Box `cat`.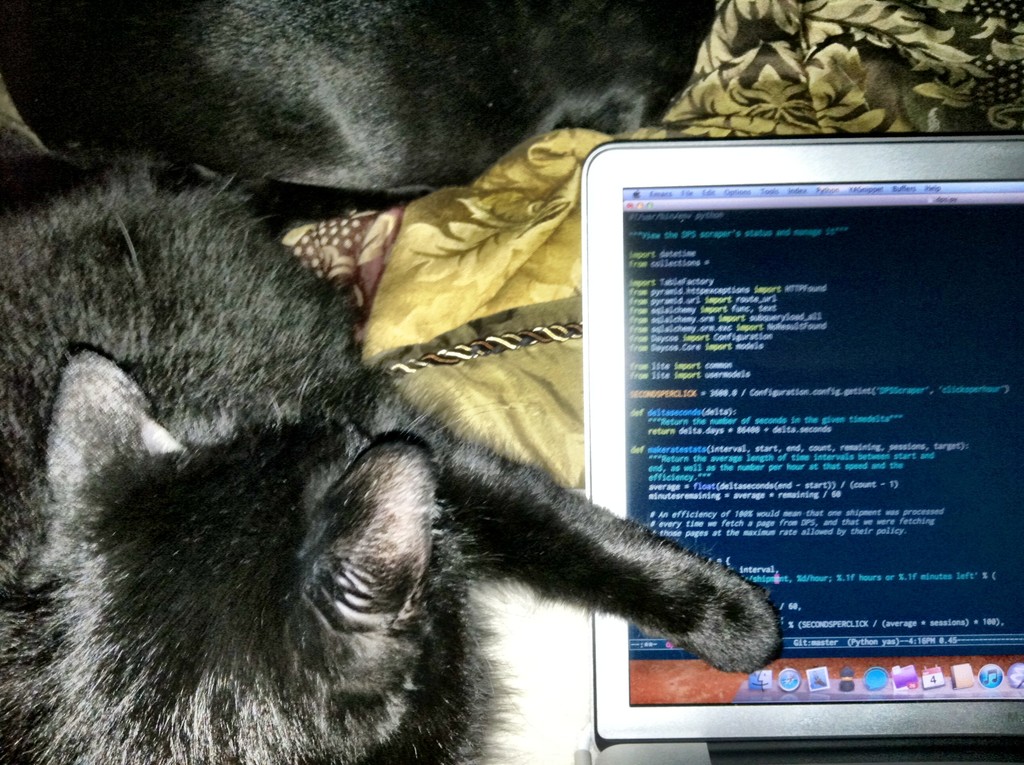
bbox=(0, 145, 787, 764).
